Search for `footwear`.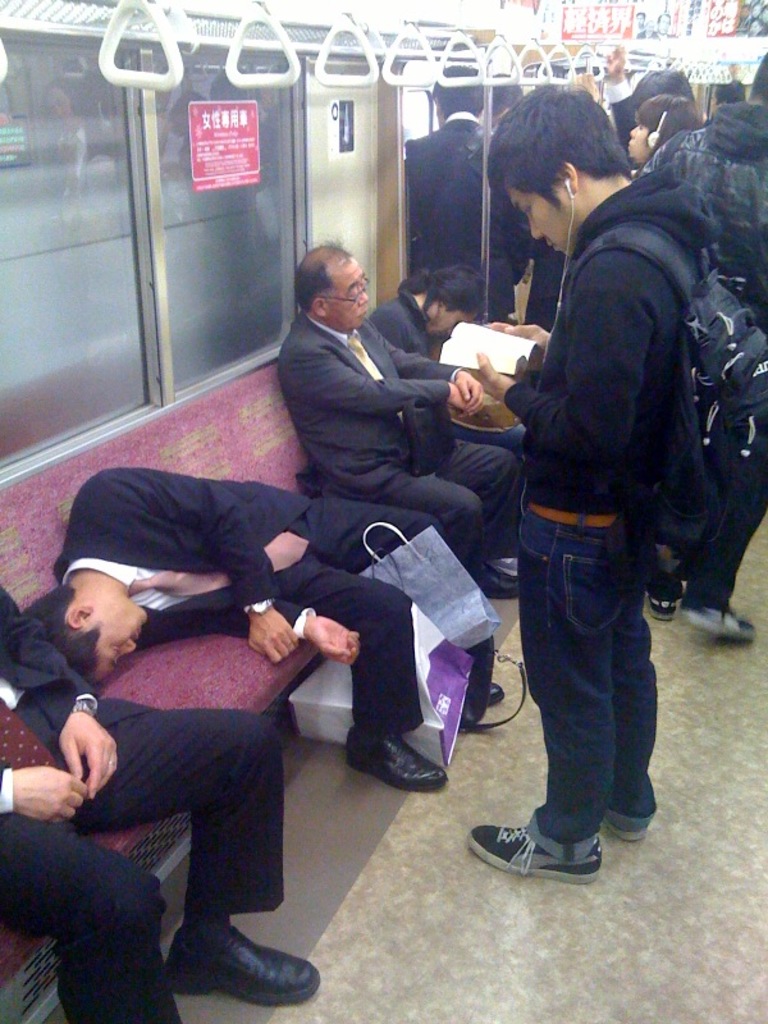
Found at [x1=471, y1=820, x2=602, y2=879].
